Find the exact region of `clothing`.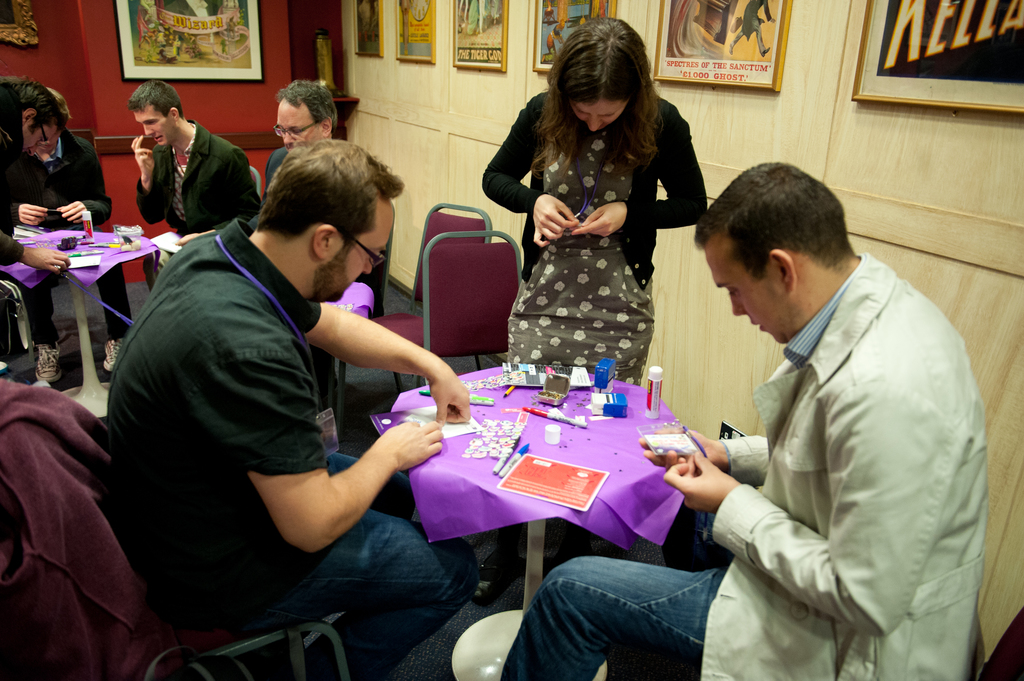
Exact region: box(132, 118, 262, 250).
